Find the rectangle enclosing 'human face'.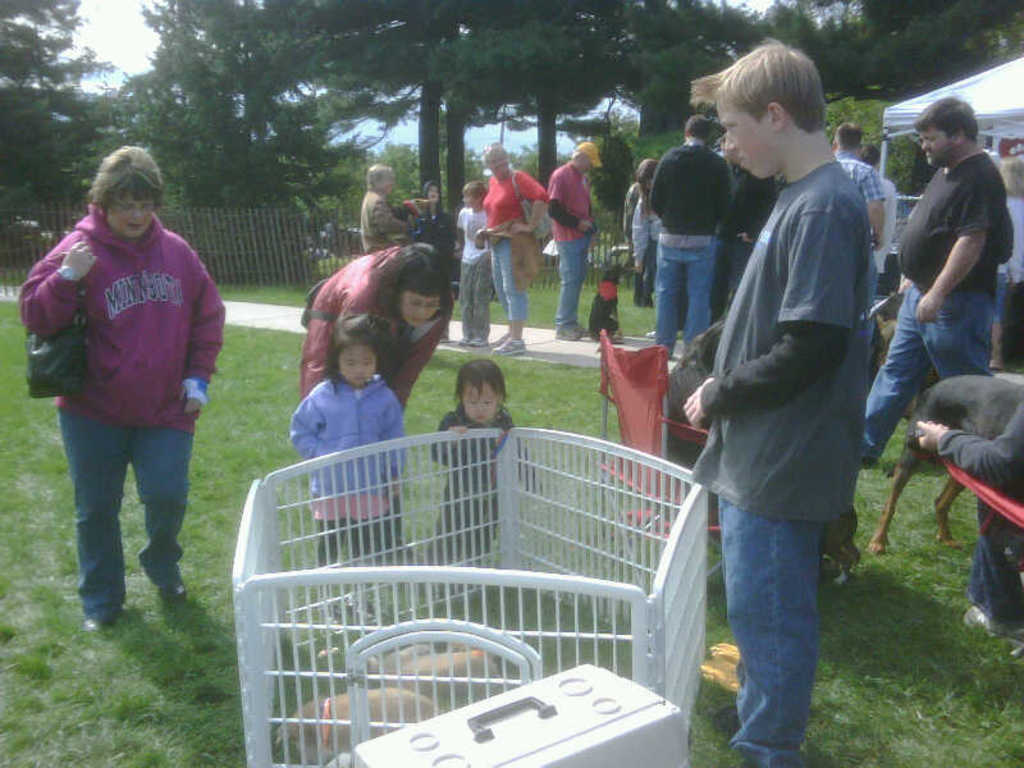
box(398, 283, 435, 324).
